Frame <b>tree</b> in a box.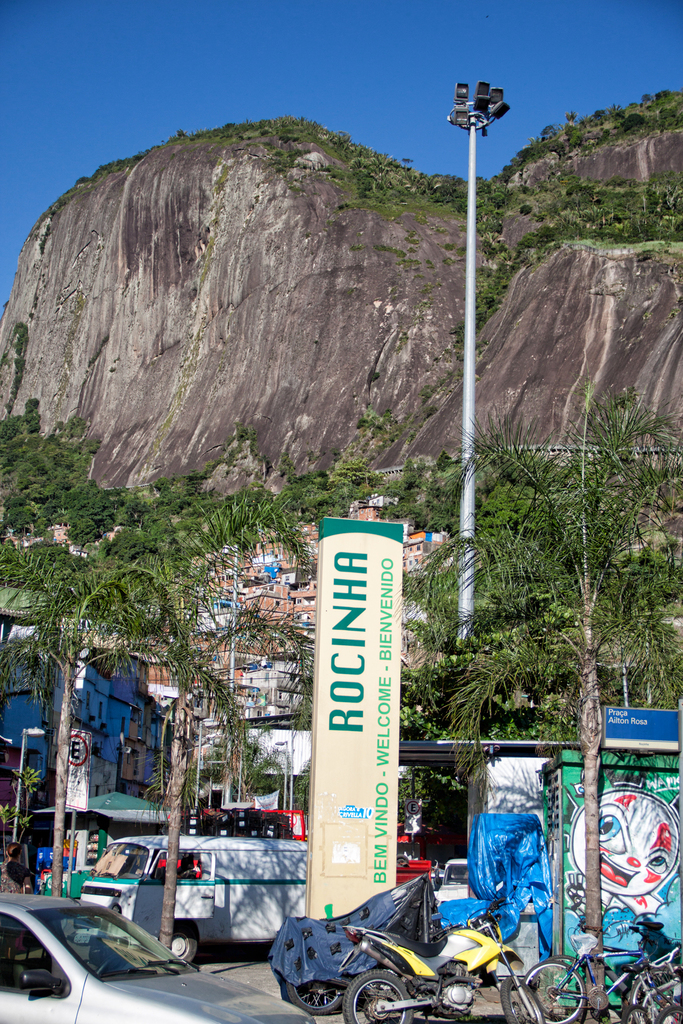
(0,400,203,564).
